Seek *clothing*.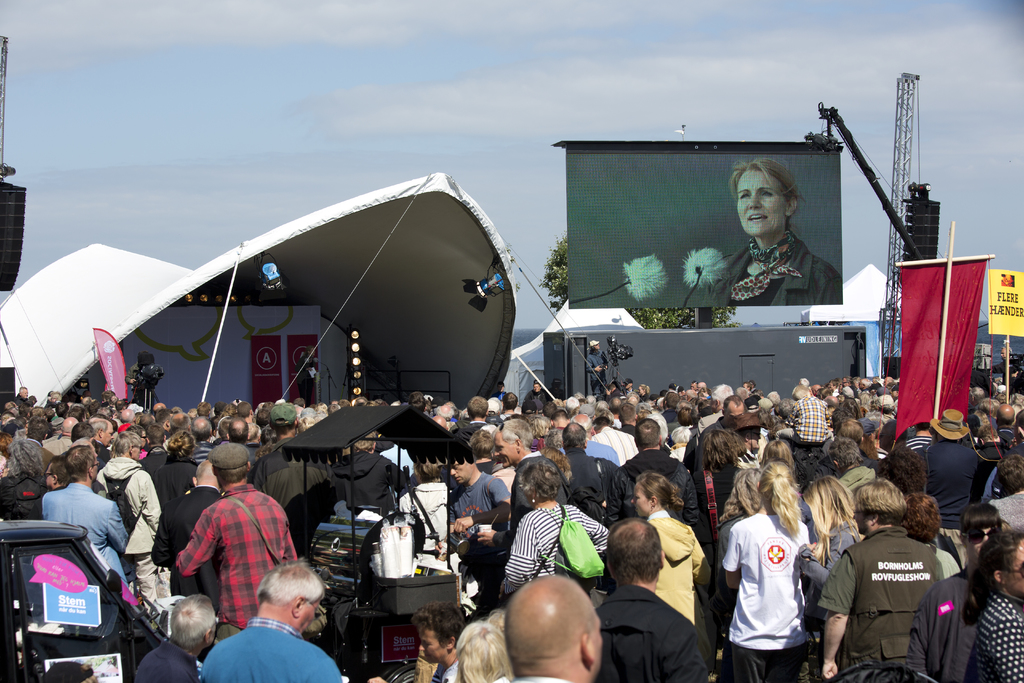
pyautogui.locateOnScreen(90, 443, 171, 598).
